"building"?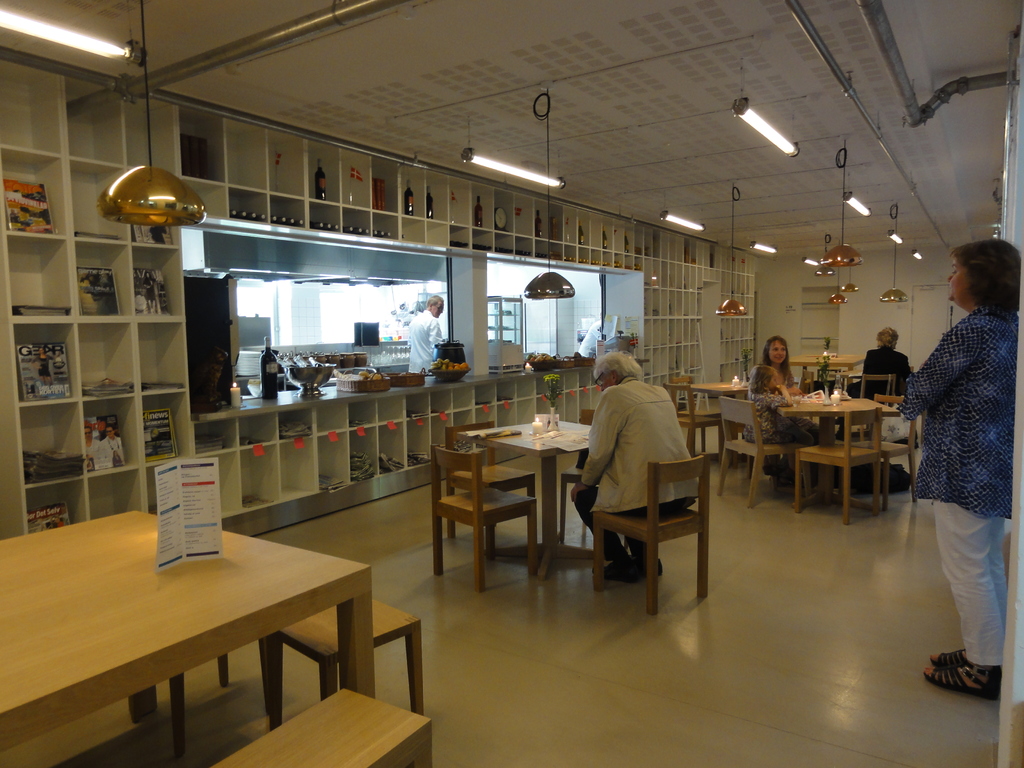
0, 0, 1023, 767
